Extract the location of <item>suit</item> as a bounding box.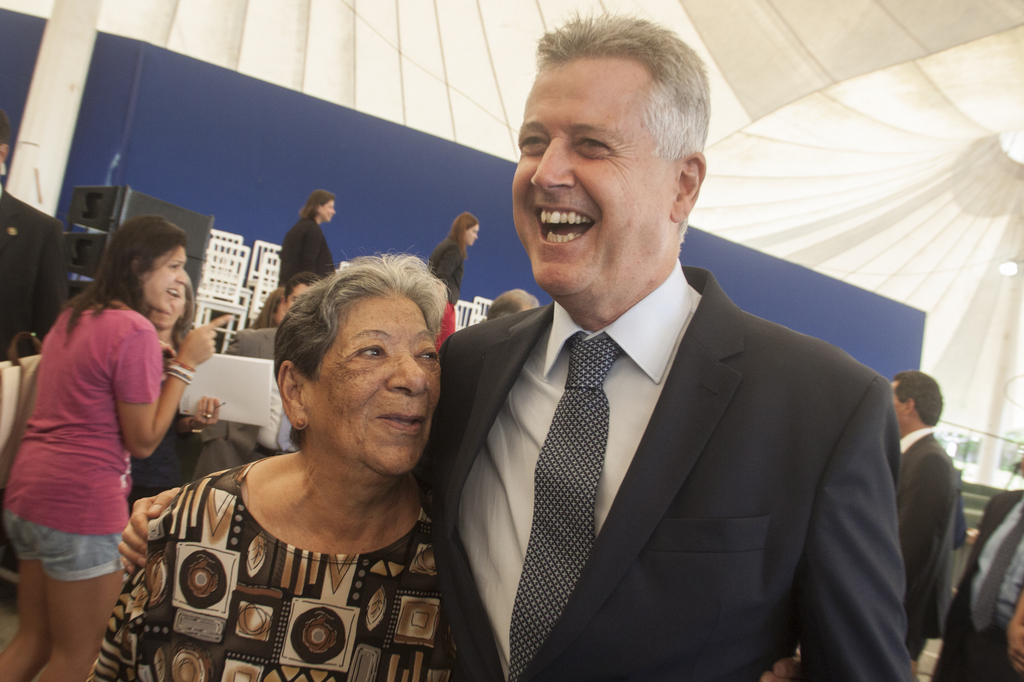
left=0, top=182, right=74, bottom=358.
